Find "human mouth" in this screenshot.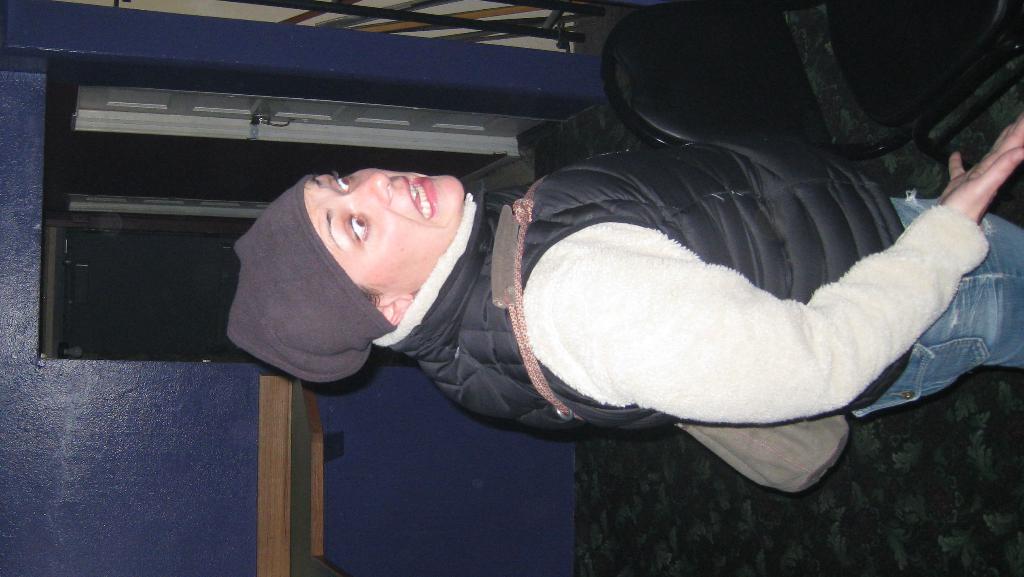
The bounding box for "human mouth" is bbox=(404, 170, 436, 218).
